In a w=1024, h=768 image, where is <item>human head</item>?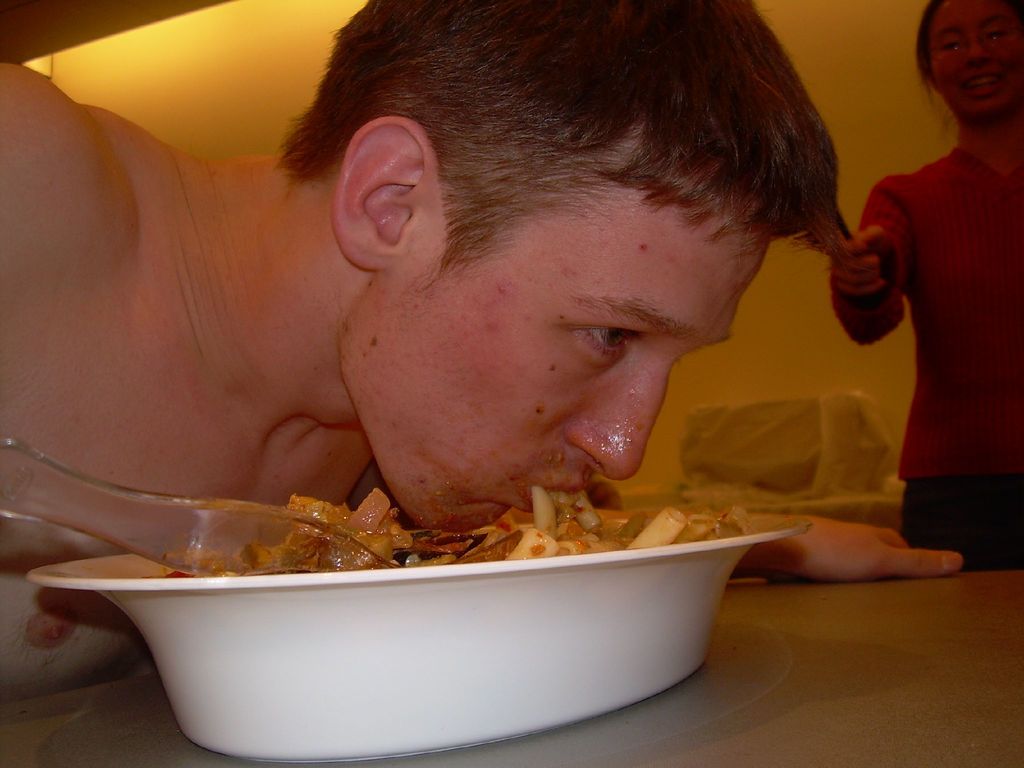
<region>288, 0, 842, 538</region>.
